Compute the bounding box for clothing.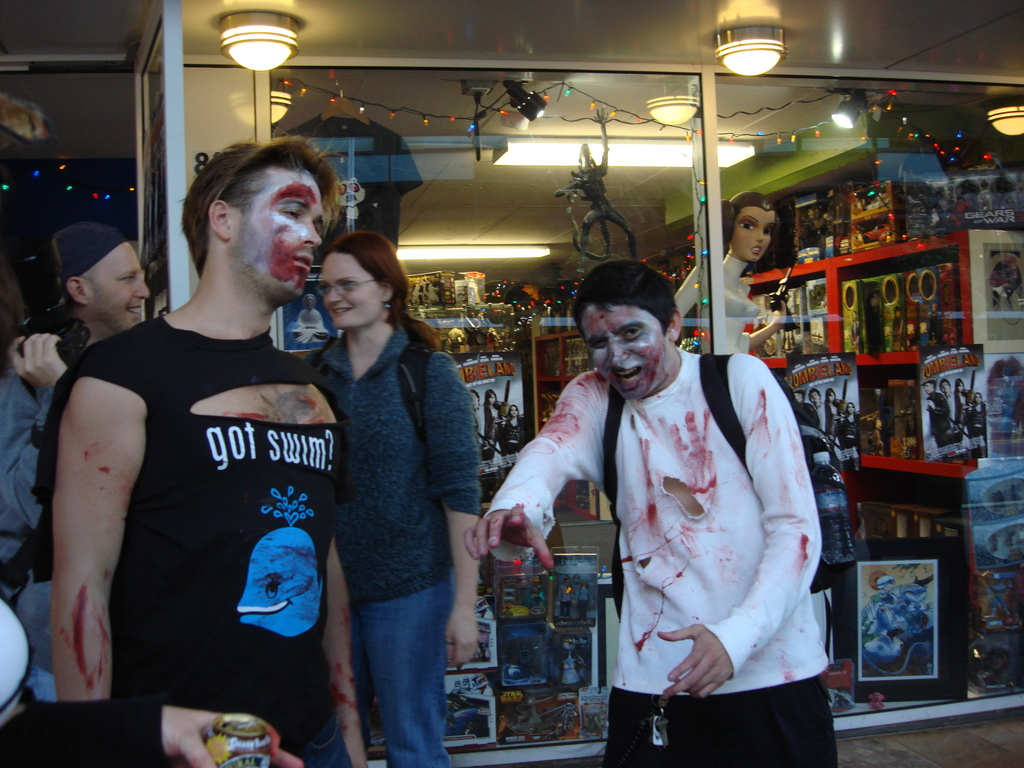
rect(831, 404, 847, 439).
